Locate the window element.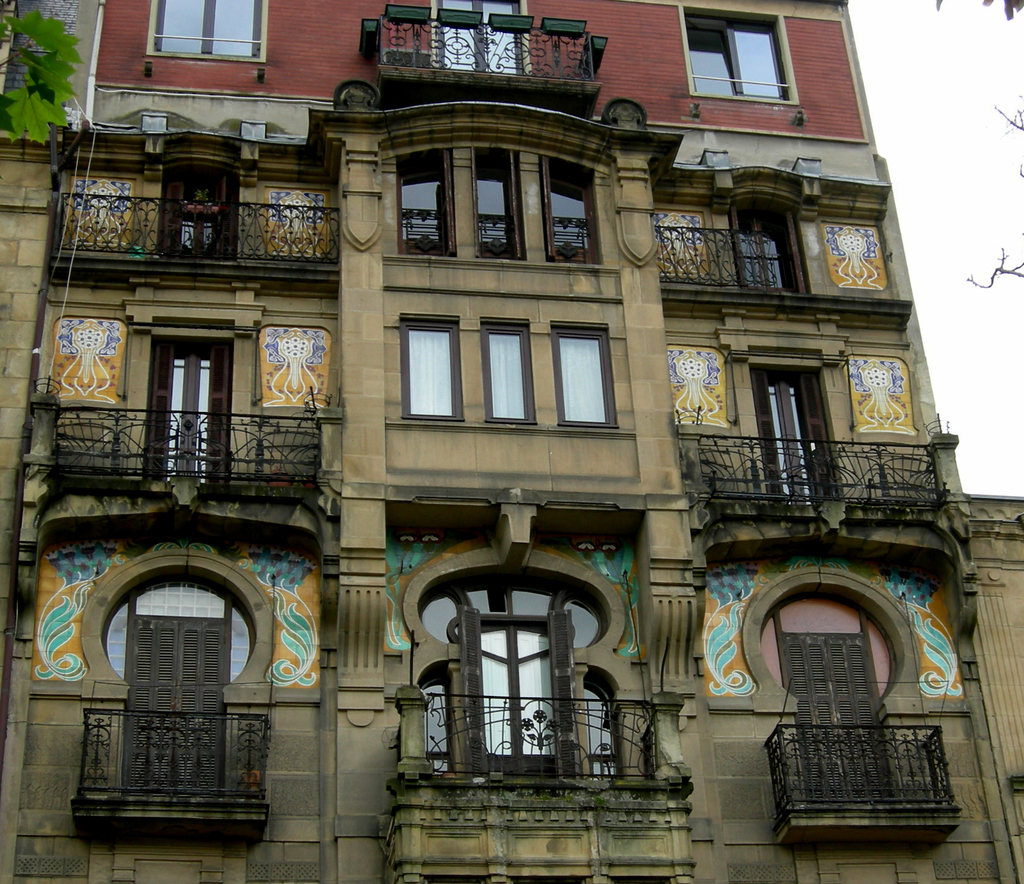
Element bbox: [left=680, top=8, right=790, bottom=103].
